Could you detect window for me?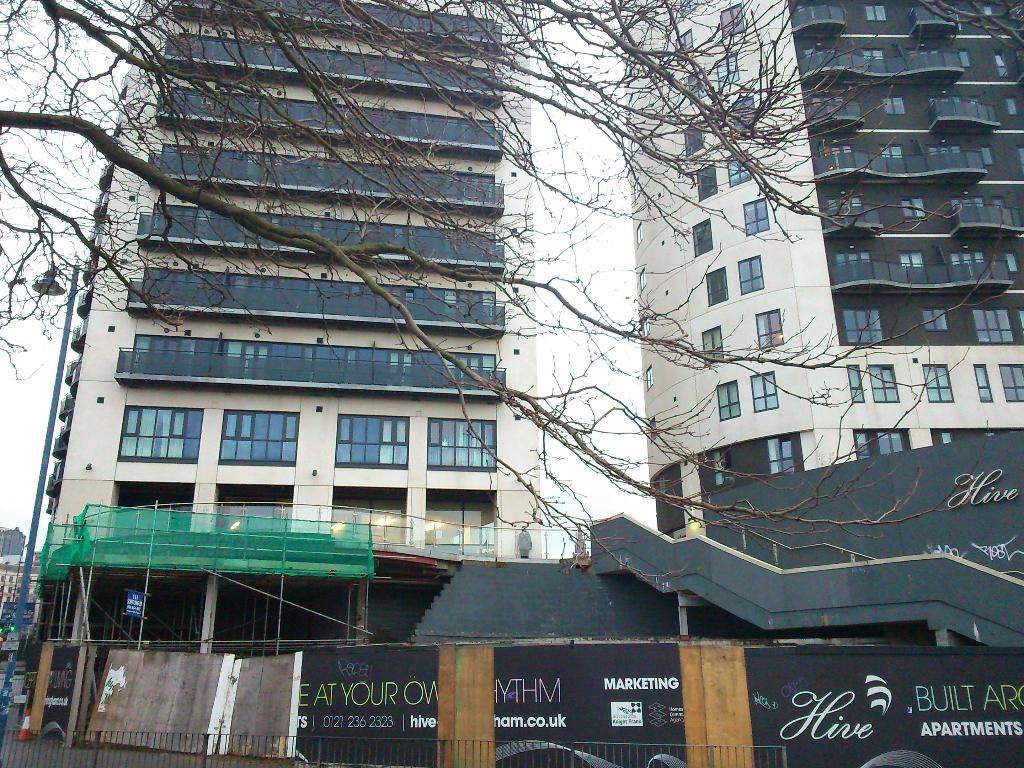
Detection result: {"left": 865, "top": 362, "right": 902, "bottom": 405}.
